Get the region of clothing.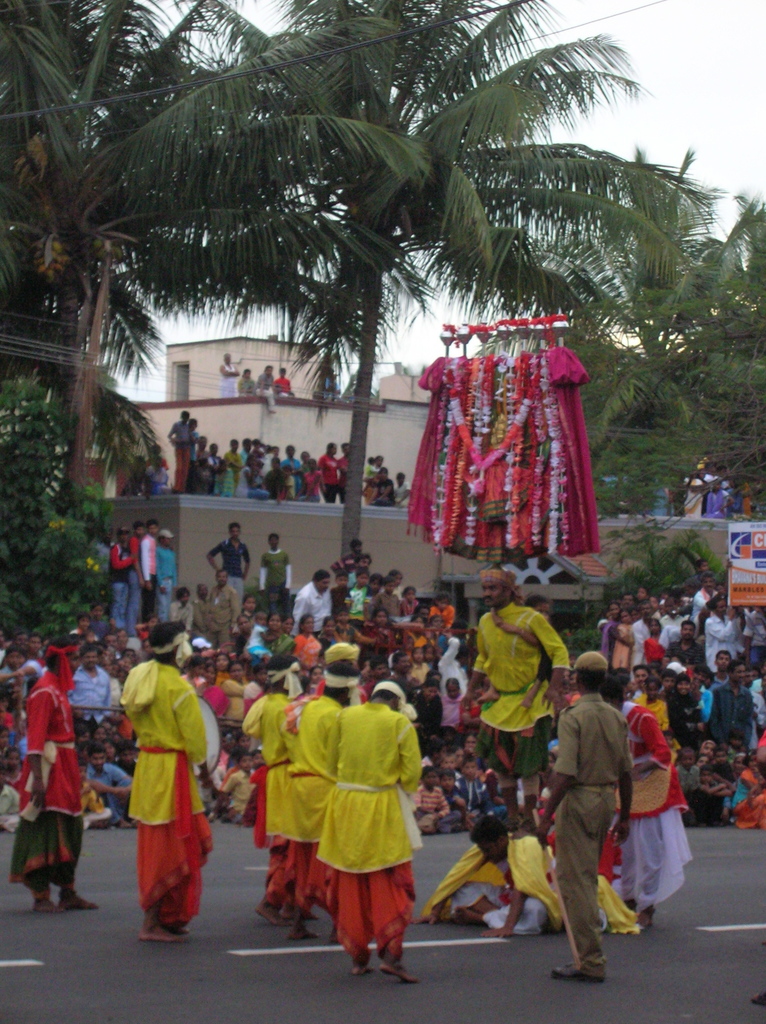
[x1=436, y1=641, x2=480, y2=715].
